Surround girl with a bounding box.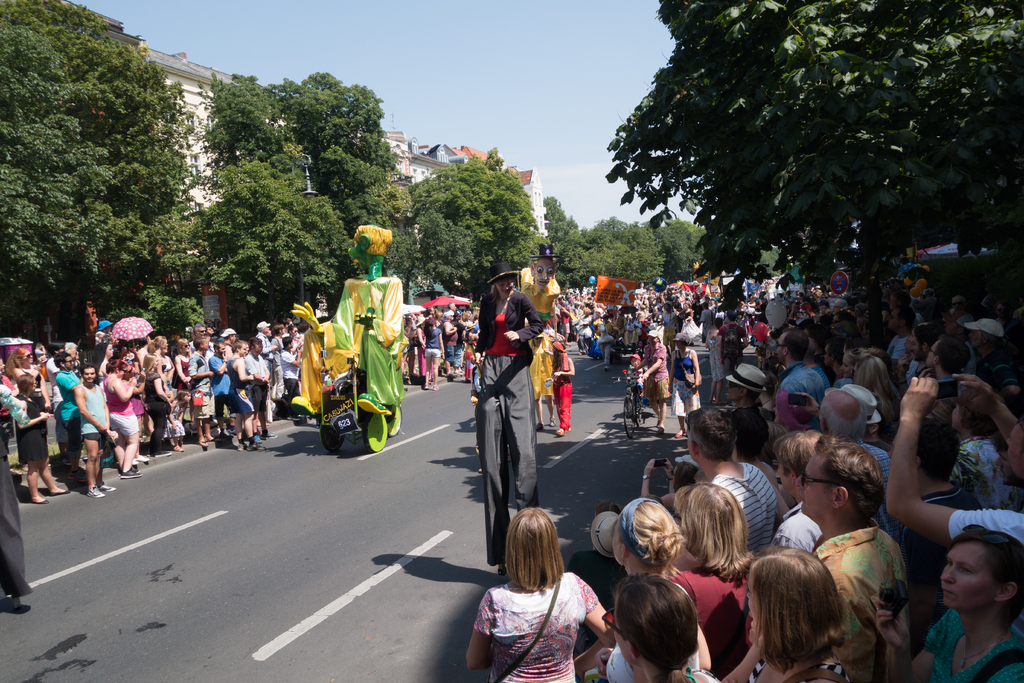
left=577, top=304, right=589, bottom=336.
